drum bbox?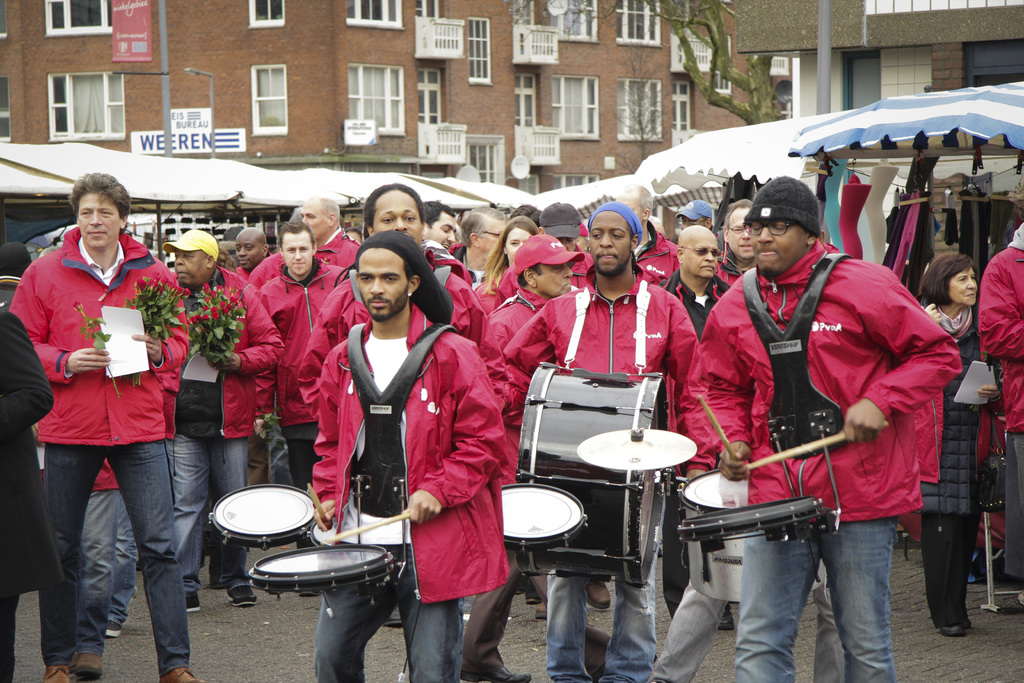
{"left": 500, "top": 482, "right": 593, "bottom": 554}
